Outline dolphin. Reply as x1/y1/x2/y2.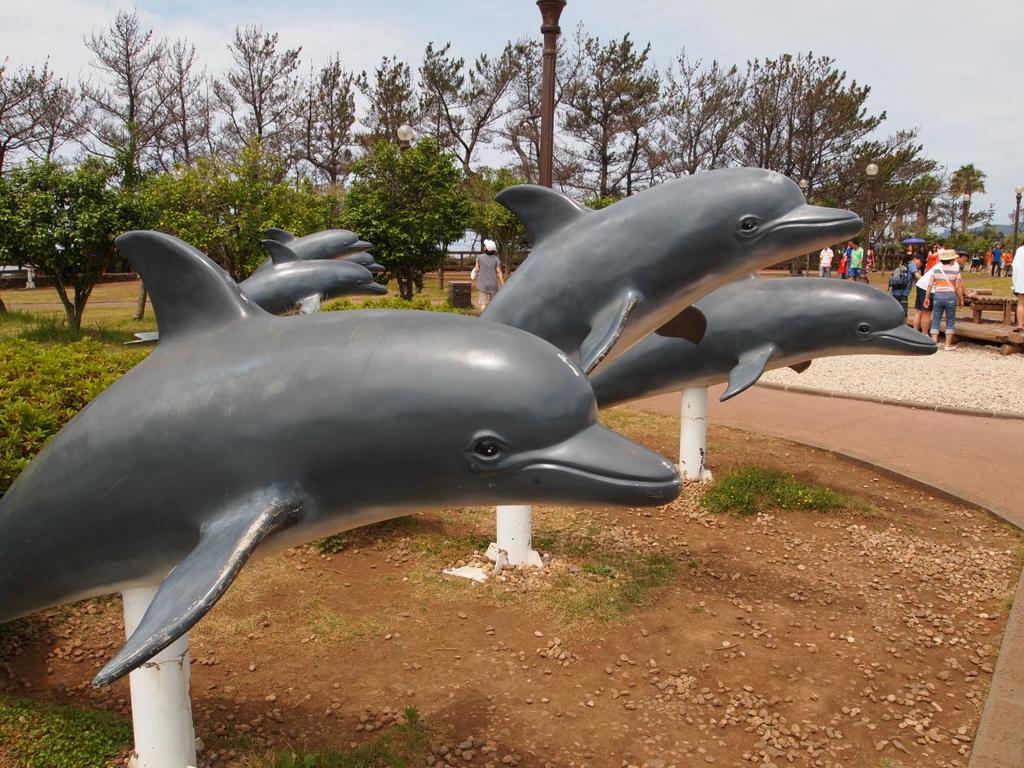
478/164/864/374.
